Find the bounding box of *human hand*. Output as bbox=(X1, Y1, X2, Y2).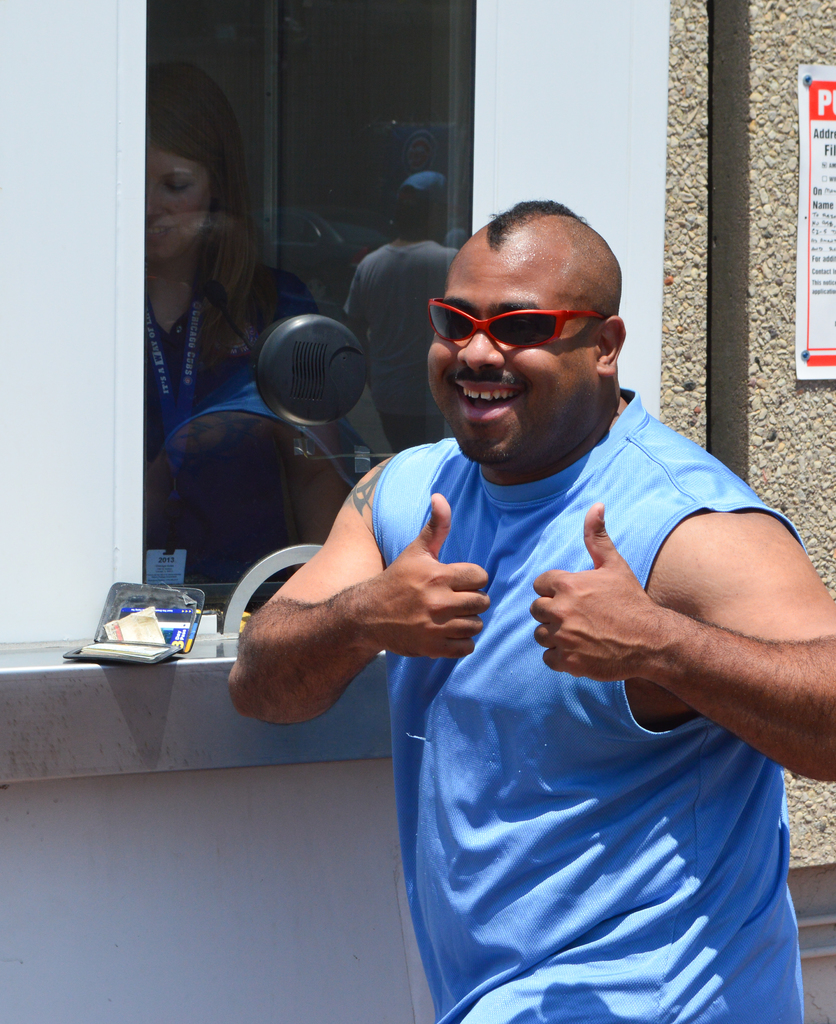
bbox=(356, 486, 494, 668).
